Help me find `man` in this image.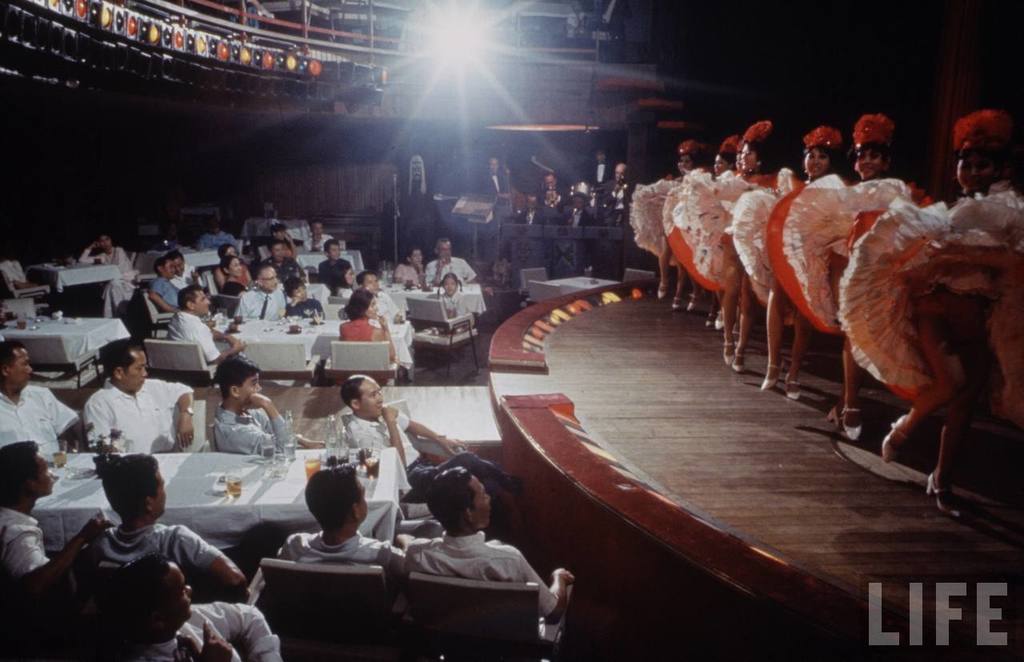
Found it: [514, 196, 547, 227].
